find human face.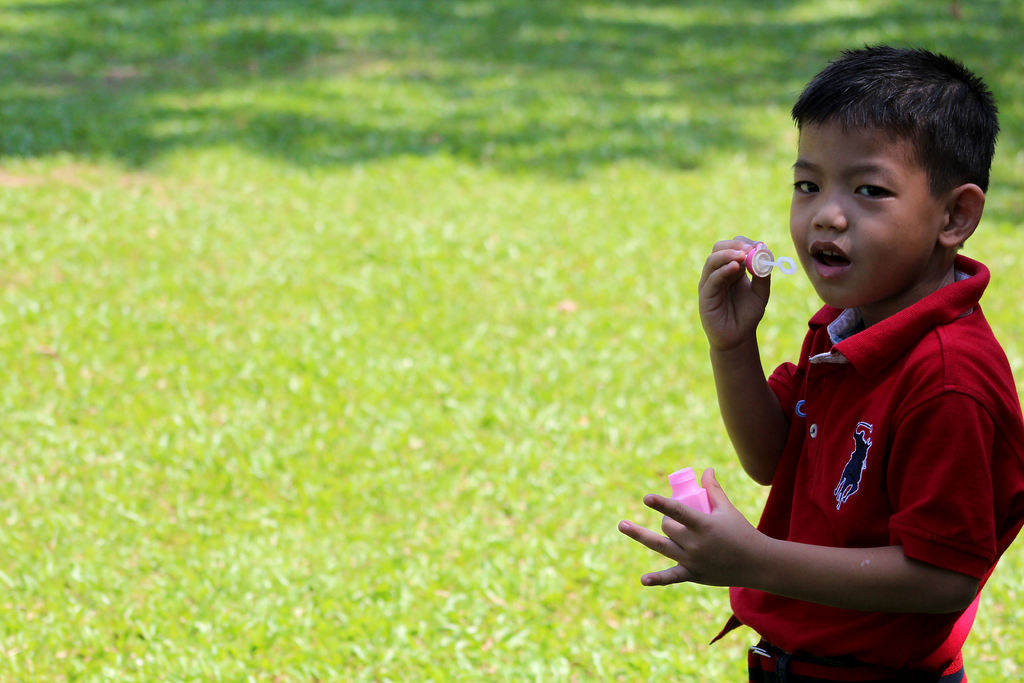
locate(792, 117, 968, 308).
